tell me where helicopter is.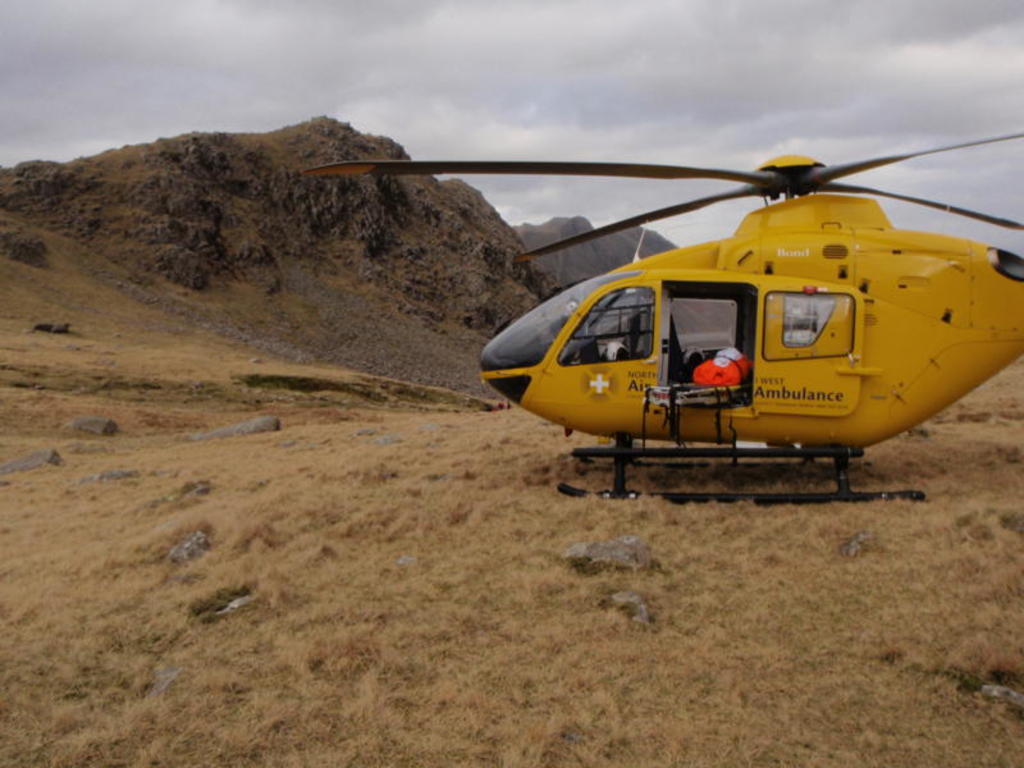
helicopter is at x1=278 y1=106 x2=1023 y2=499.
